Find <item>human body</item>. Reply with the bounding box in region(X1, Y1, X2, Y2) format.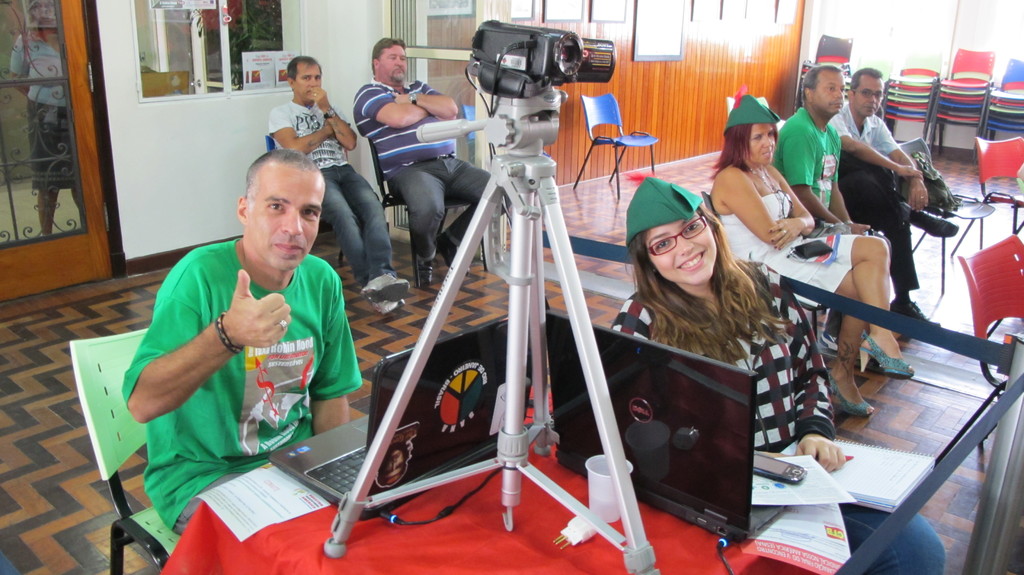
region(122, 150, 364, 539).
